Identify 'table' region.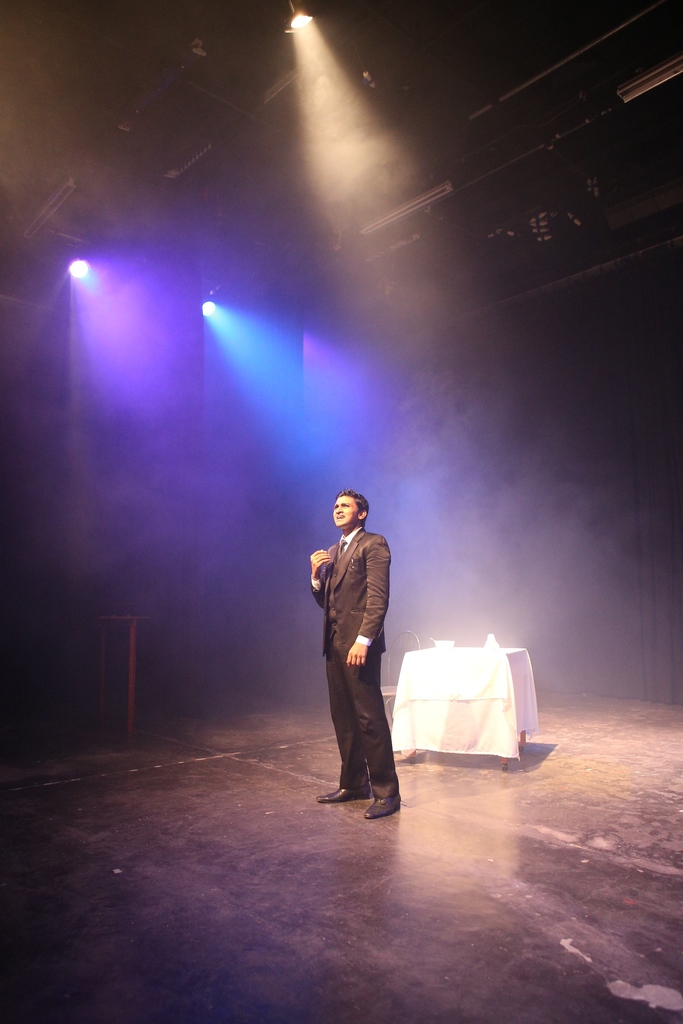
Region: <bbox>396, 641, 539, 764</bbox>.
